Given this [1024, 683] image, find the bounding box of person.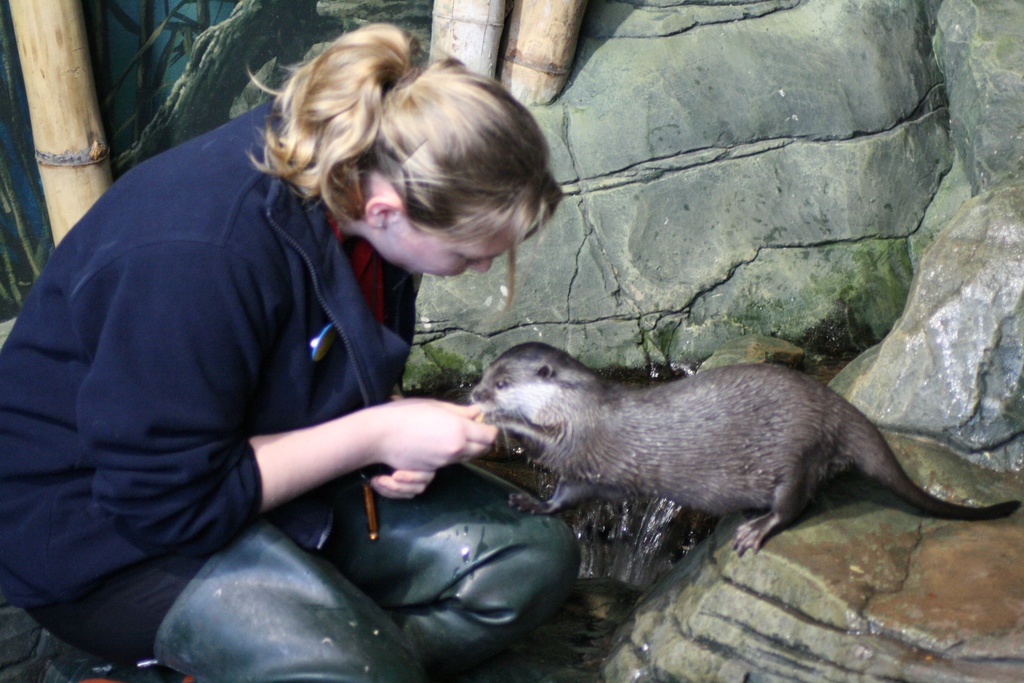
x1=54 y1=22 x2=562 y2=664.
